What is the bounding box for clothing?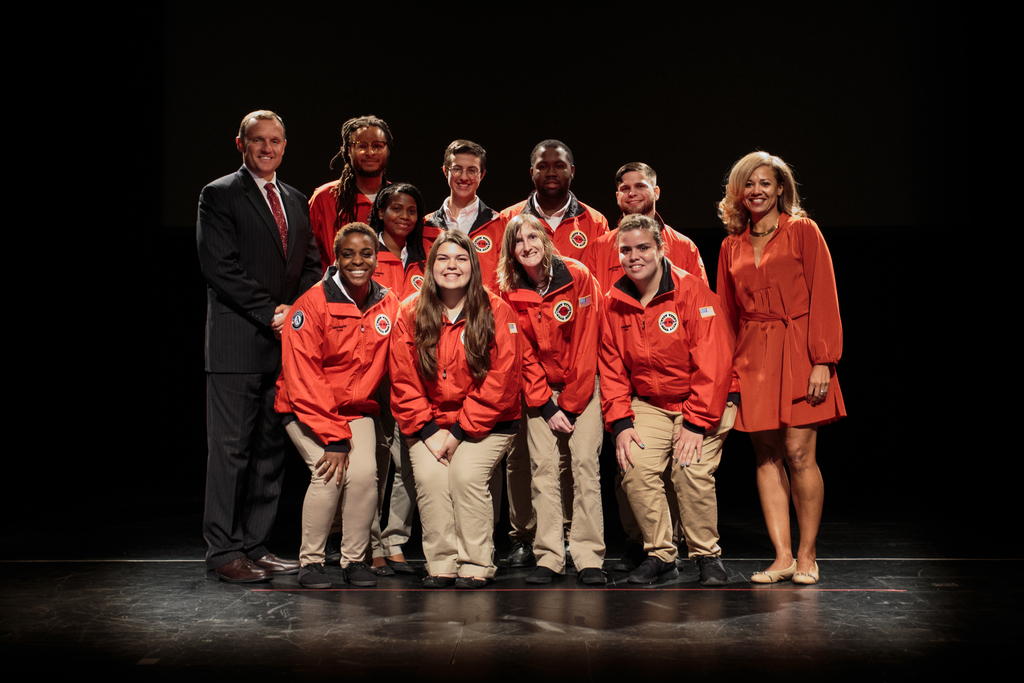
Rect(499, 190, 610, 259).
